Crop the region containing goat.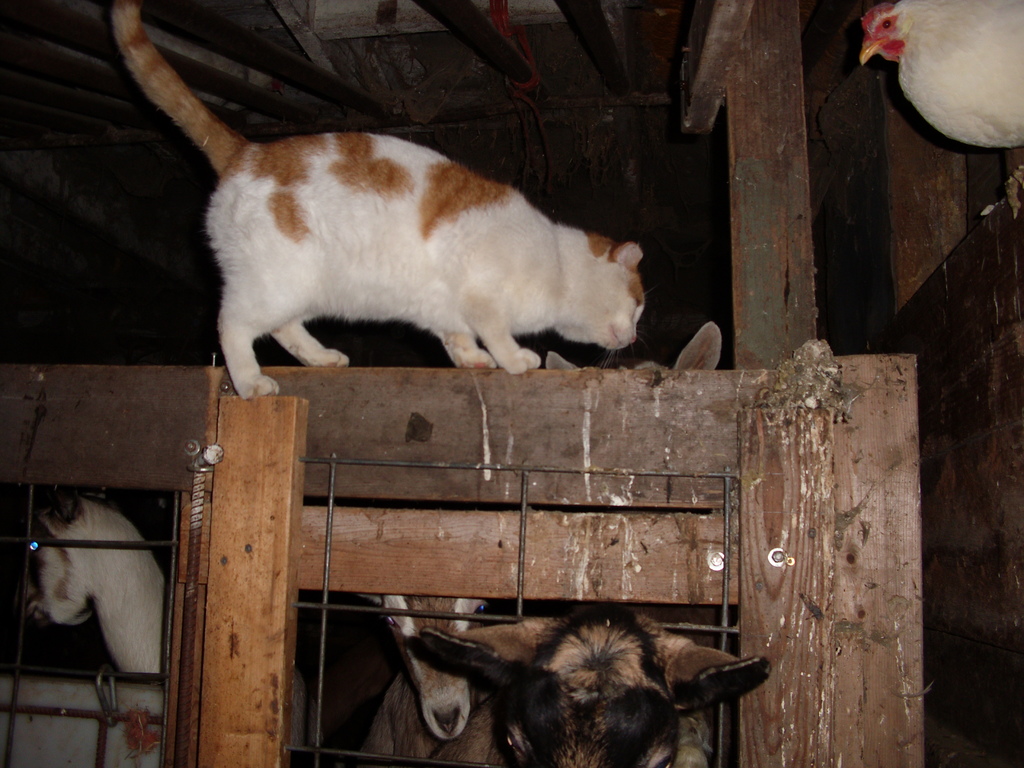
Crop region: 404,604,772,767.
